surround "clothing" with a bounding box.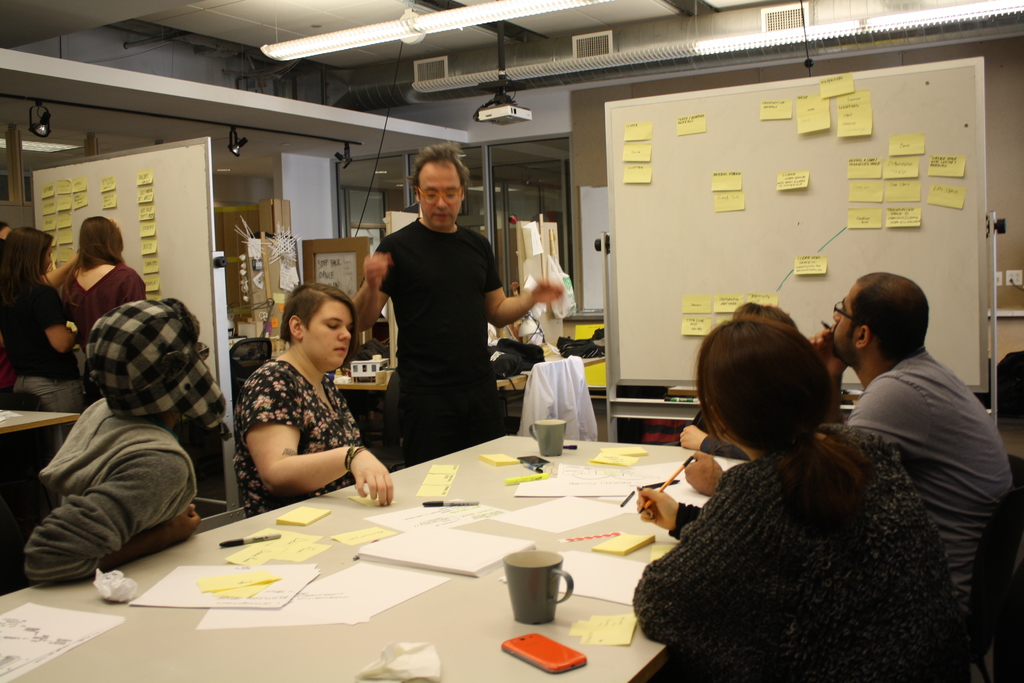
24,304,229,587.
